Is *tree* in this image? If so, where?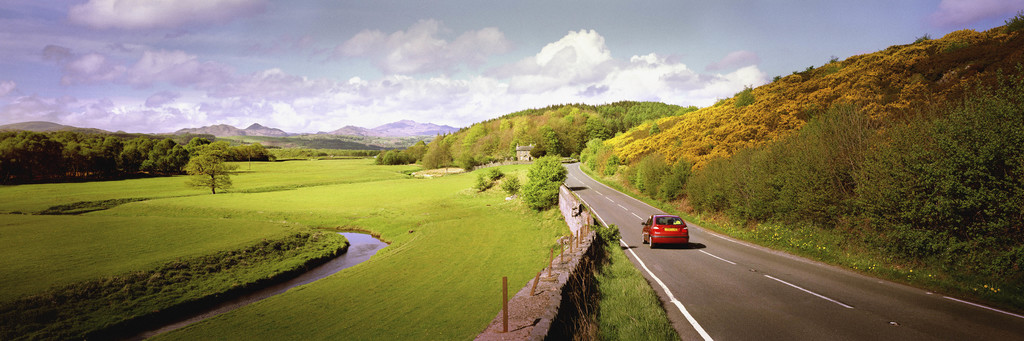
Yes, at locate(0, 123, 281, 180).
